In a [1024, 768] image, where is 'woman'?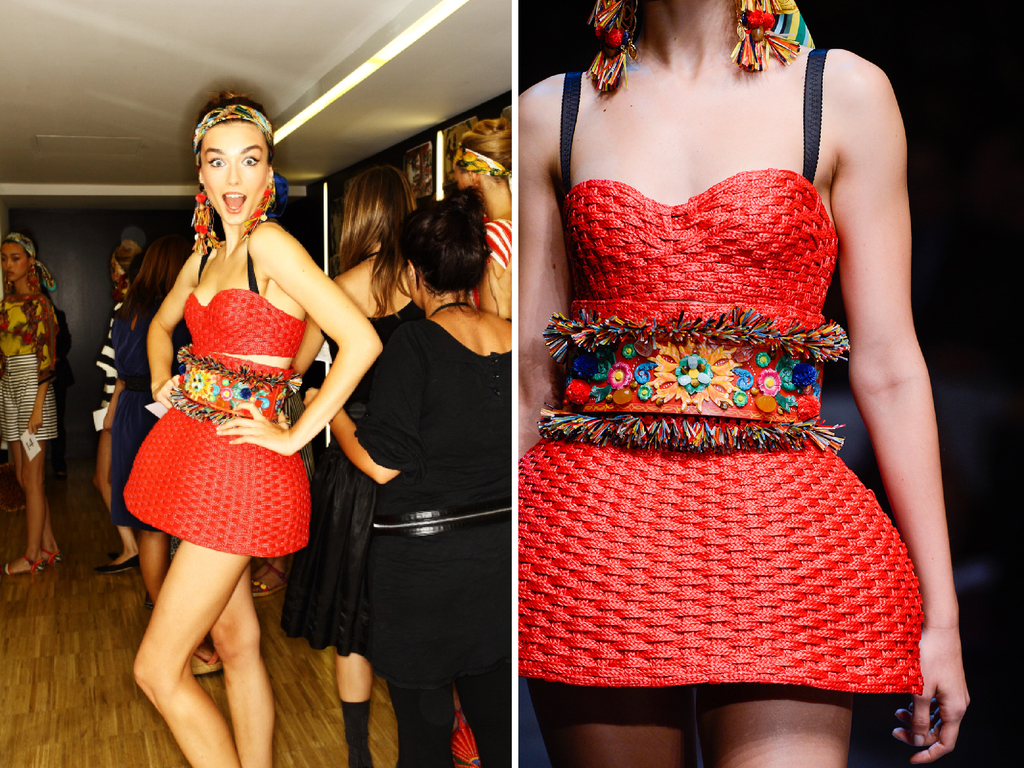
[519,0,970,767].
